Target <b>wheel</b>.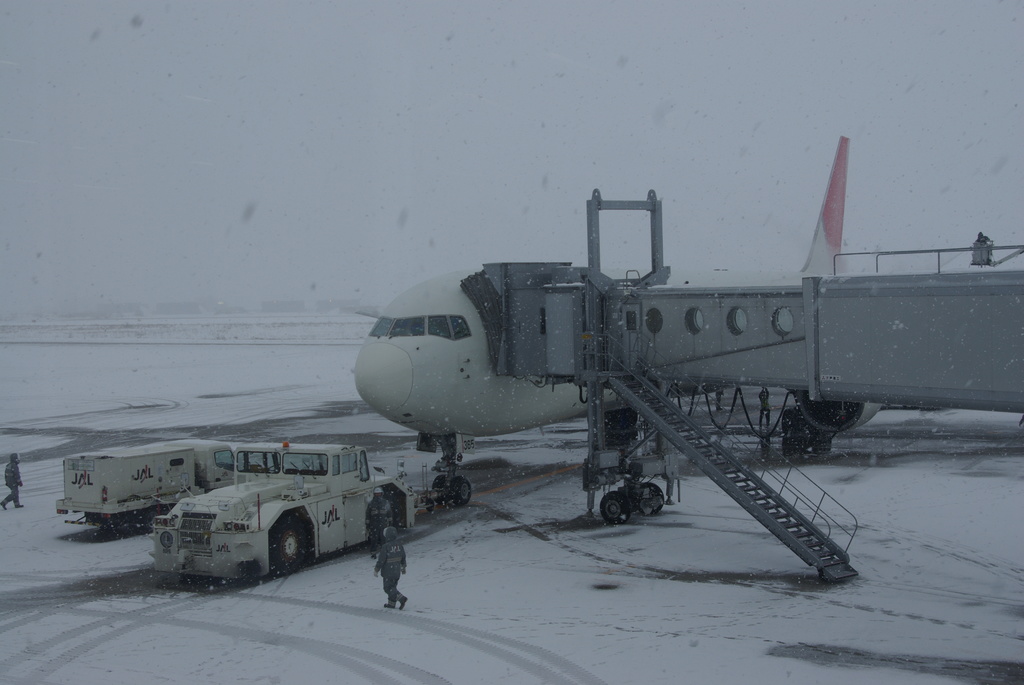
Target region: x1=273, y1=517, x2=305, y2=574.
